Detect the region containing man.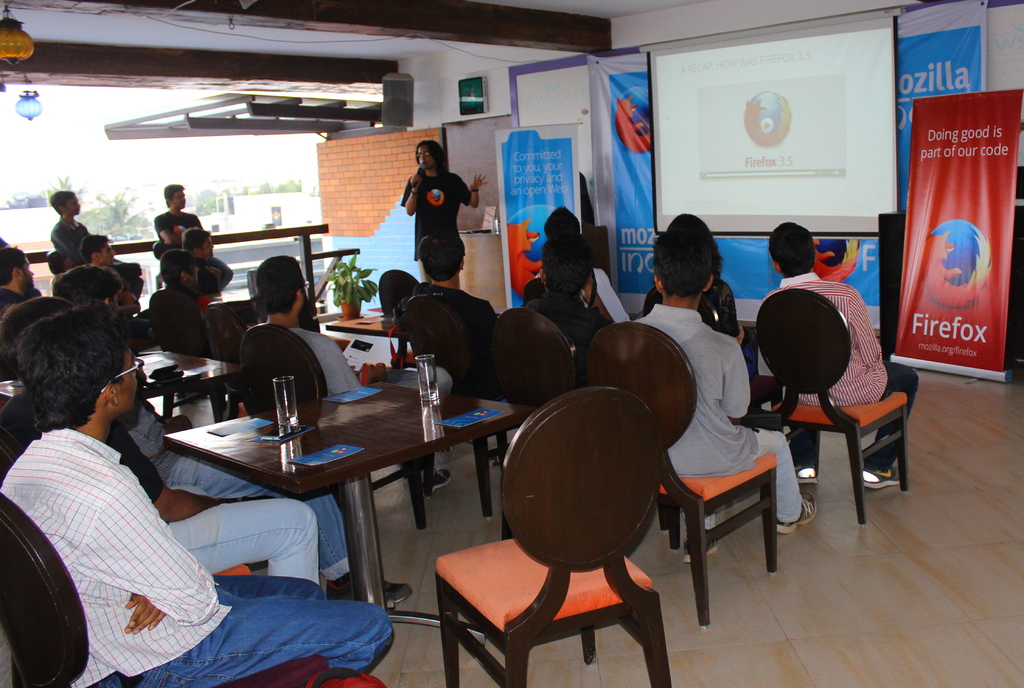
0:299:324:589.
